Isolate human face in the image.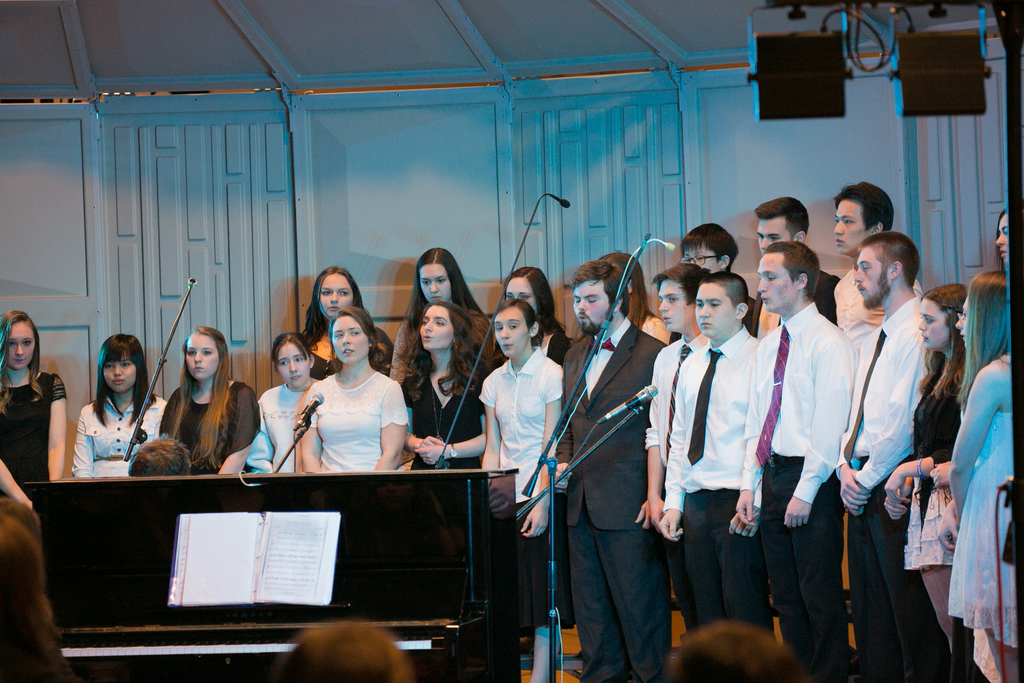
Isolated region: x1=995 y1=216 x2=1006 y2=257.
